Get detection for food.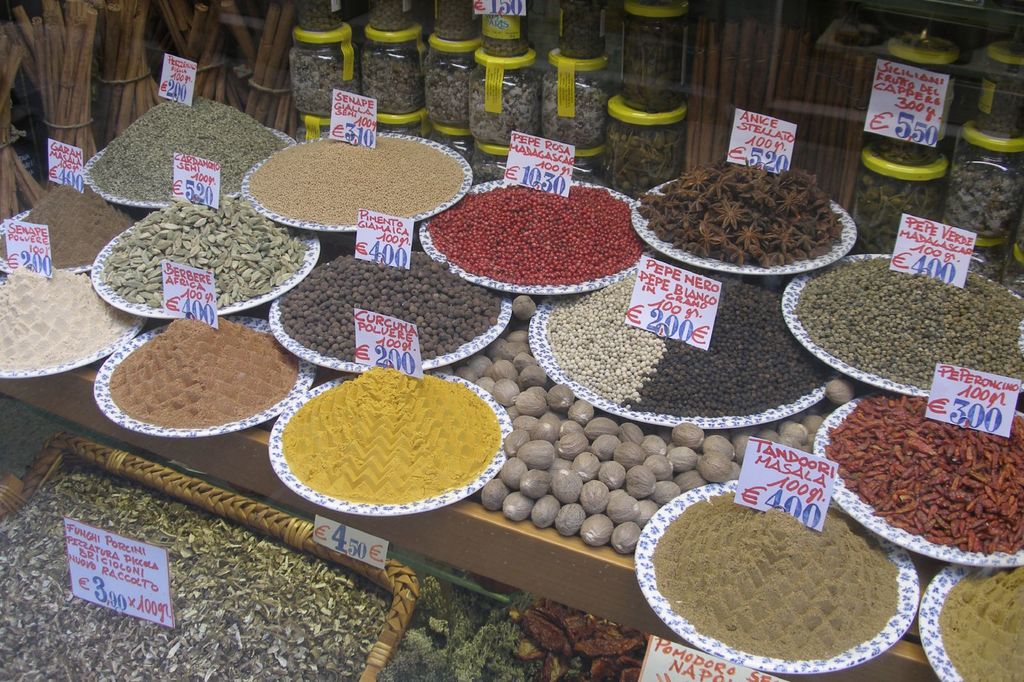
Detection: locate(605, 111, 682, 198).
